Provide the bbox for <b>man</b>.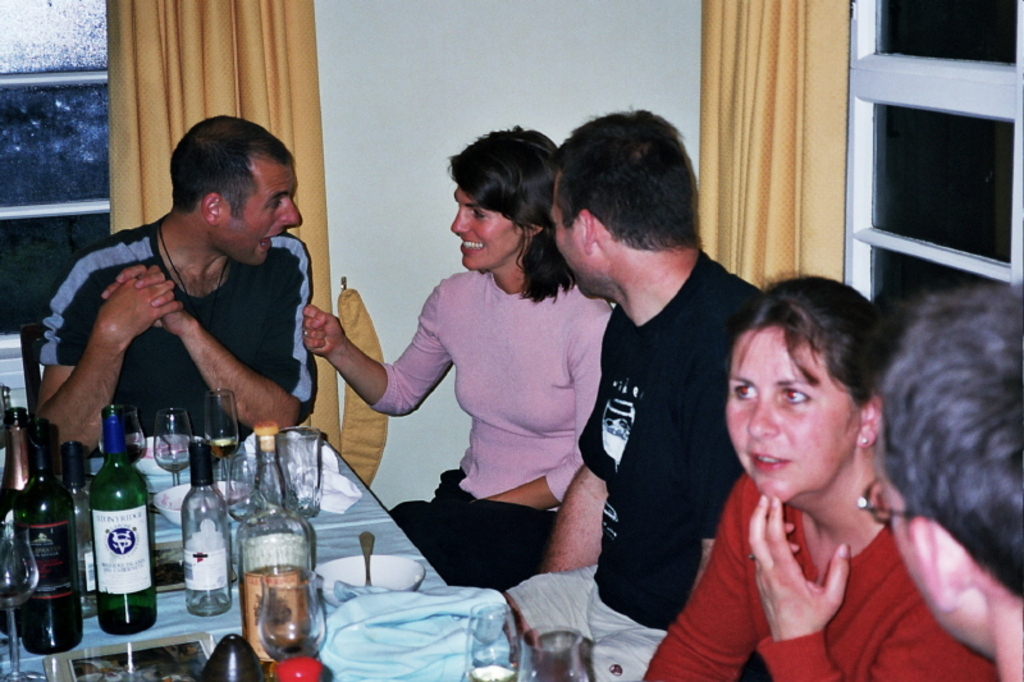
bbox=(36, 115, 310, 426).
